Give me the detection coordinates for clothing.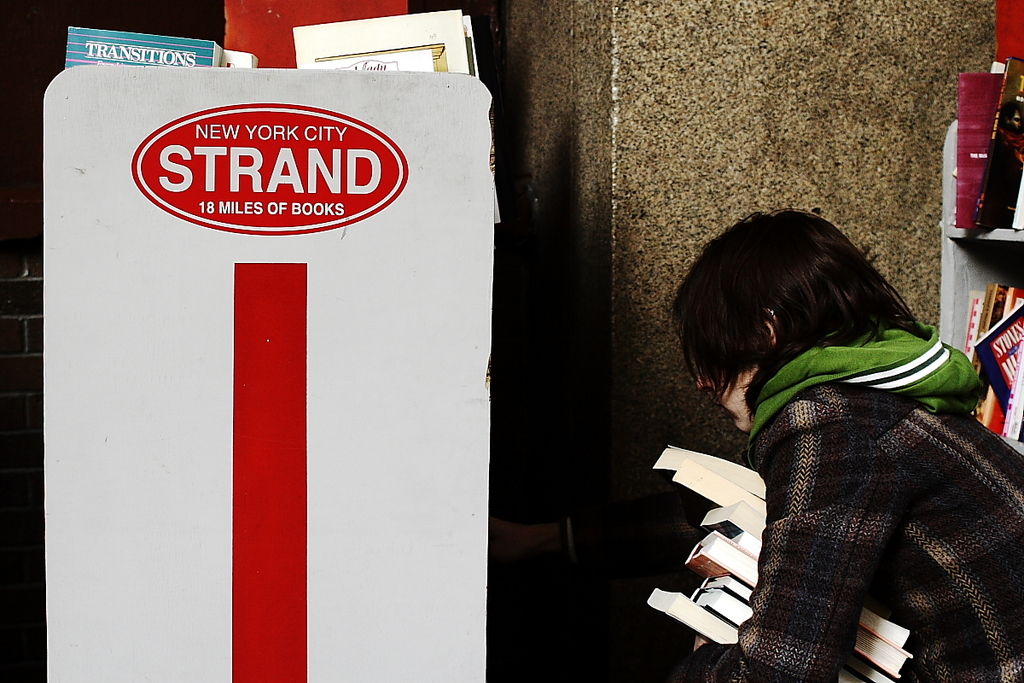
(678,234,994,682).
